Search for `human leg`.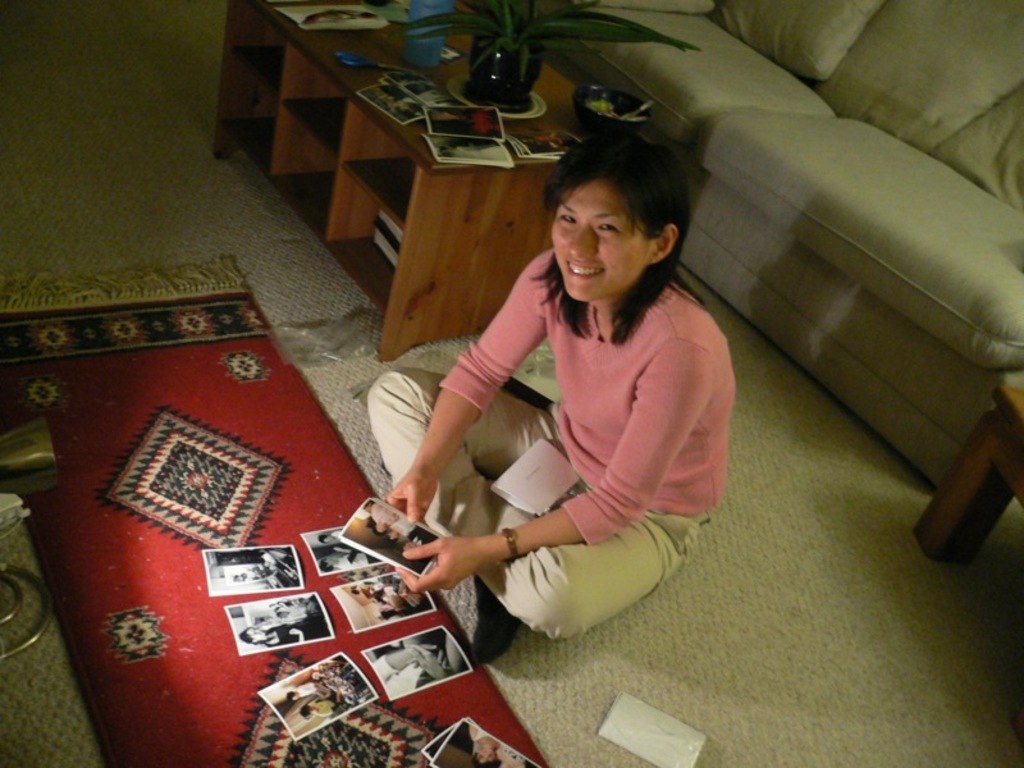
Found at bbox=[380, 369, 552, 658].
